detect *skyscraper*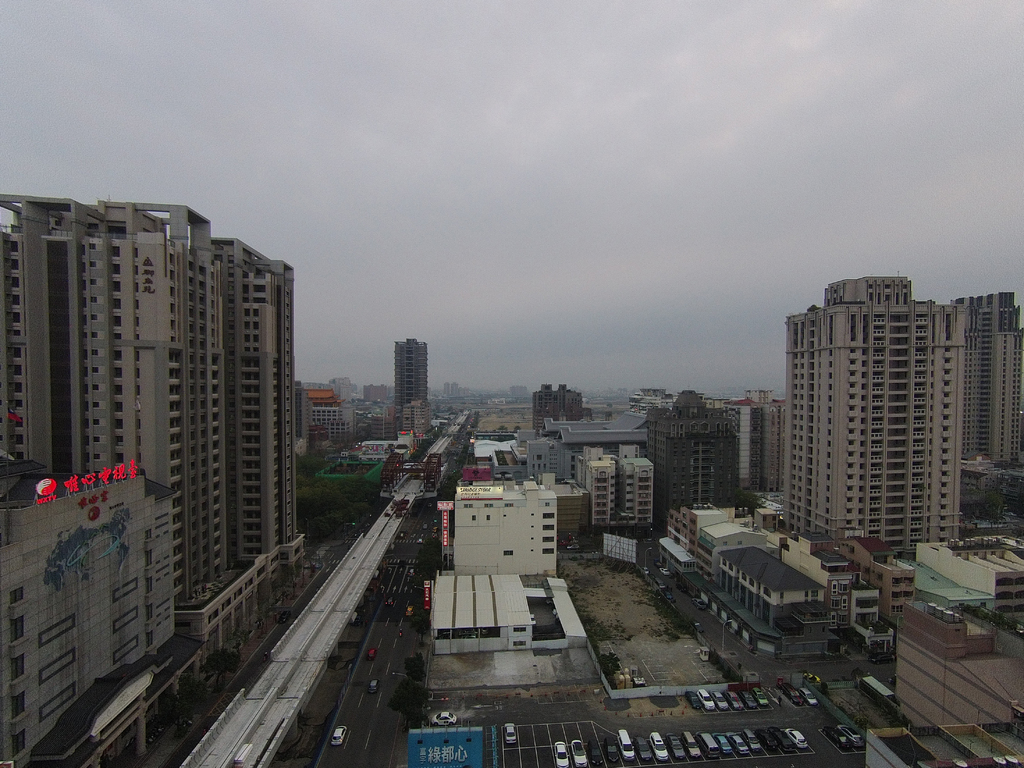
detection(396, 338, 429, 419)
